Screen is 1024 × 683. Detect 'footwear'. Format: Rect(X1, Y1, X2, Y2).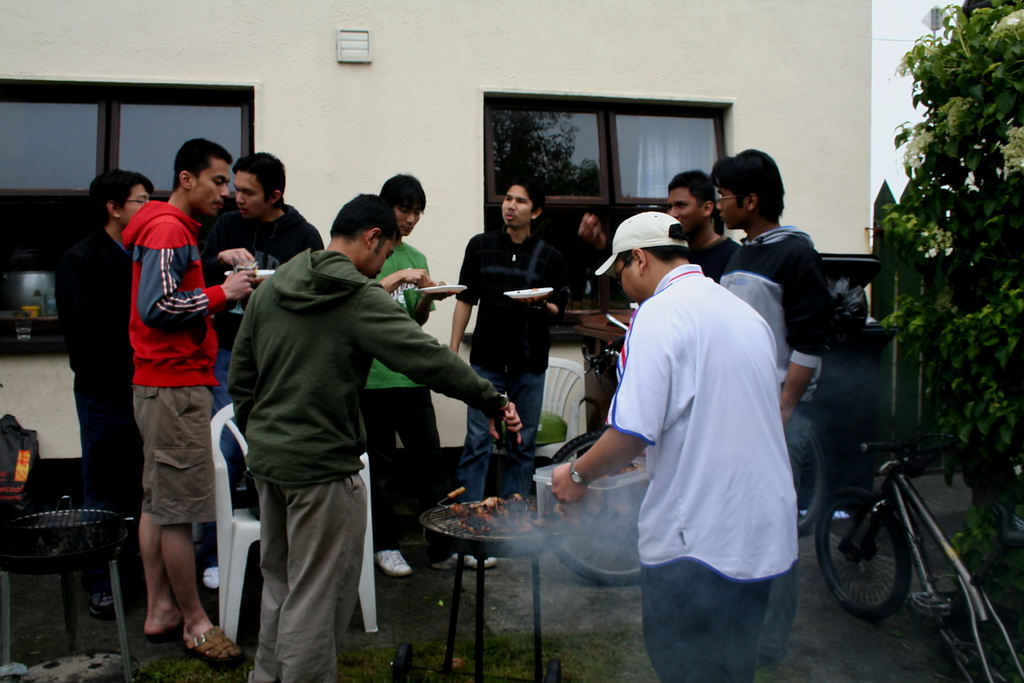
Rect(204, 568, 222, 589).
